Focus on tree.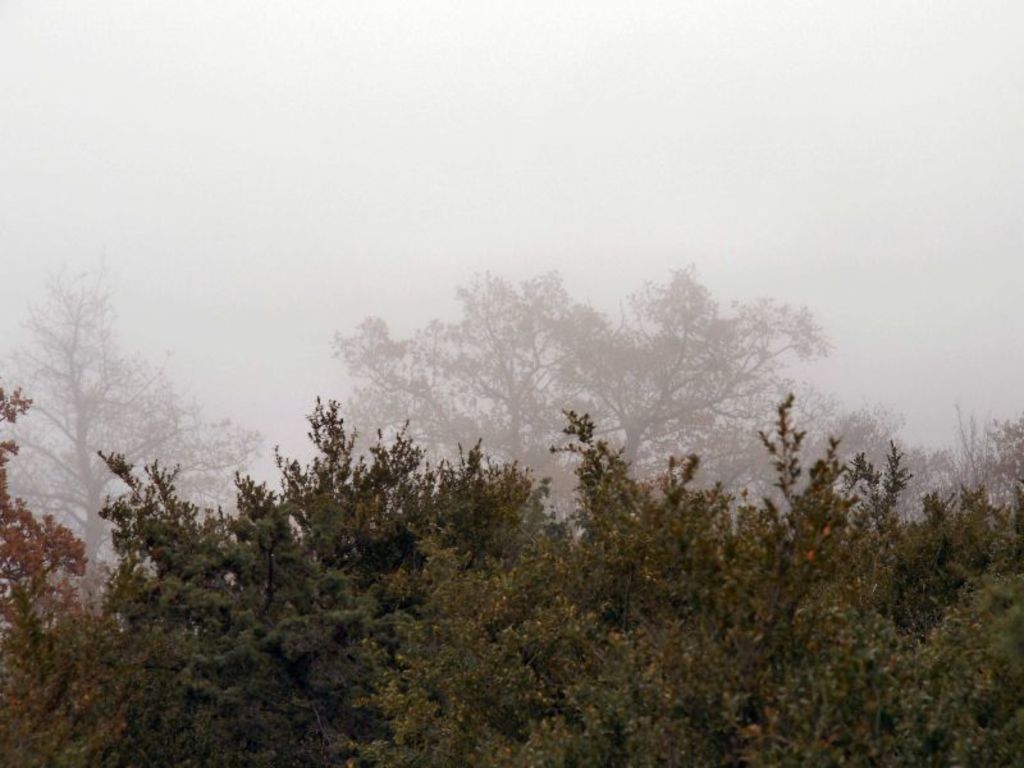
Focused at {"left": 19, "top": 227, "right": 224, "bottom": 623}.
